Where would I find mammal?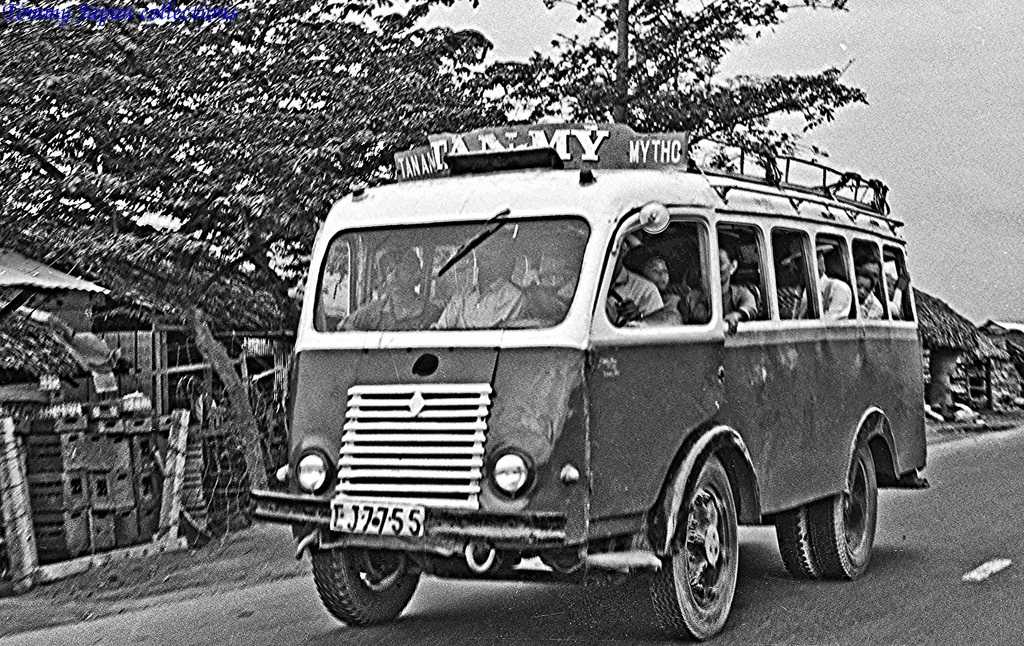
At select_region(777, 228, 856, 324).
